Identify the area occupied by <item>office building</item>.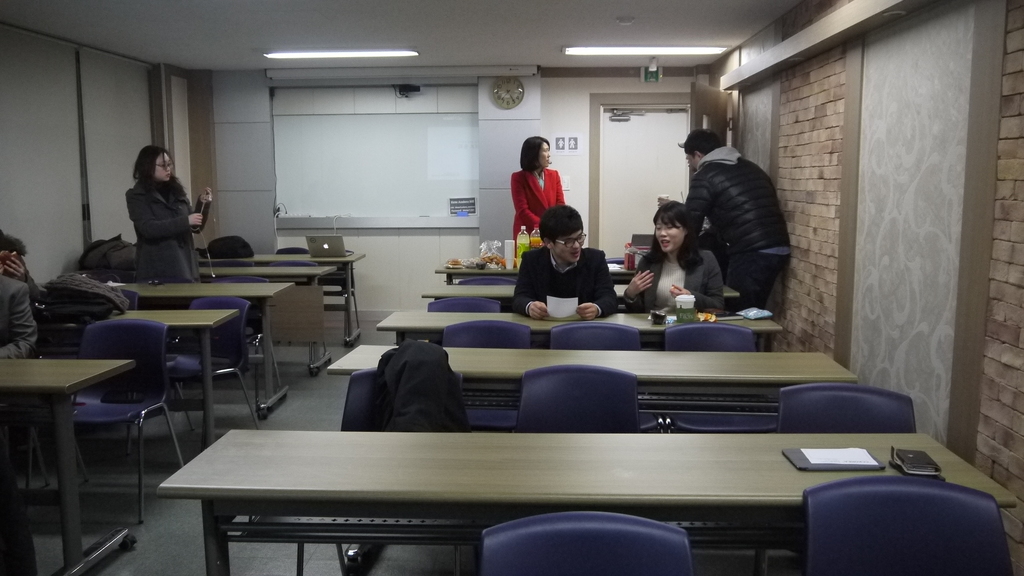
Area: Rect(0, 0, 1023, 575).
